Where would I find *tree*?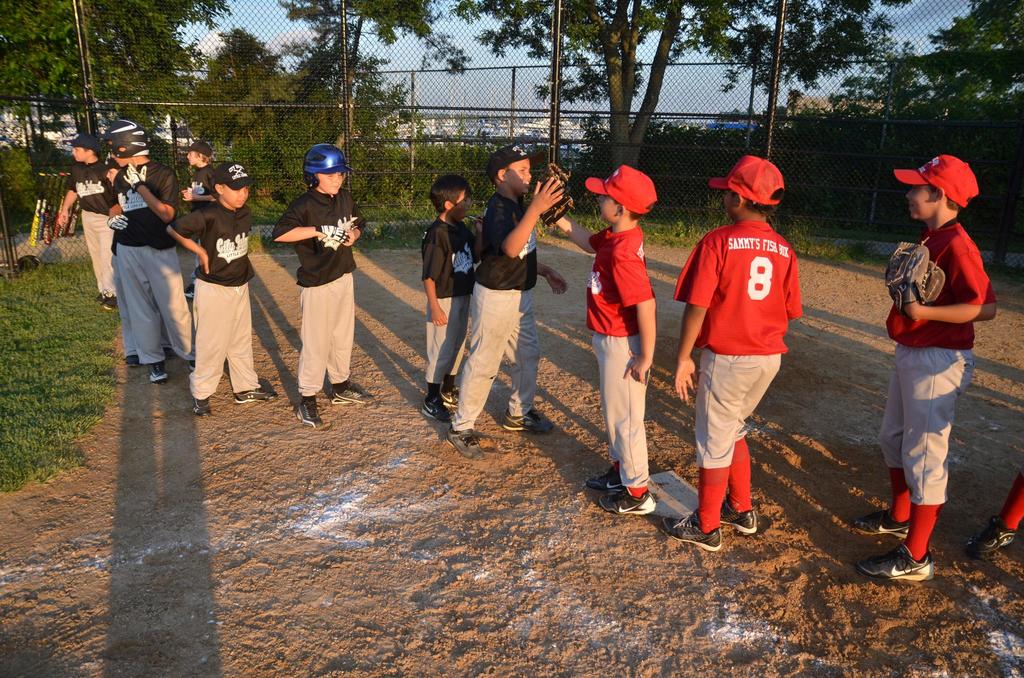
At [left=179, top=18, right=302, bottom=153].
